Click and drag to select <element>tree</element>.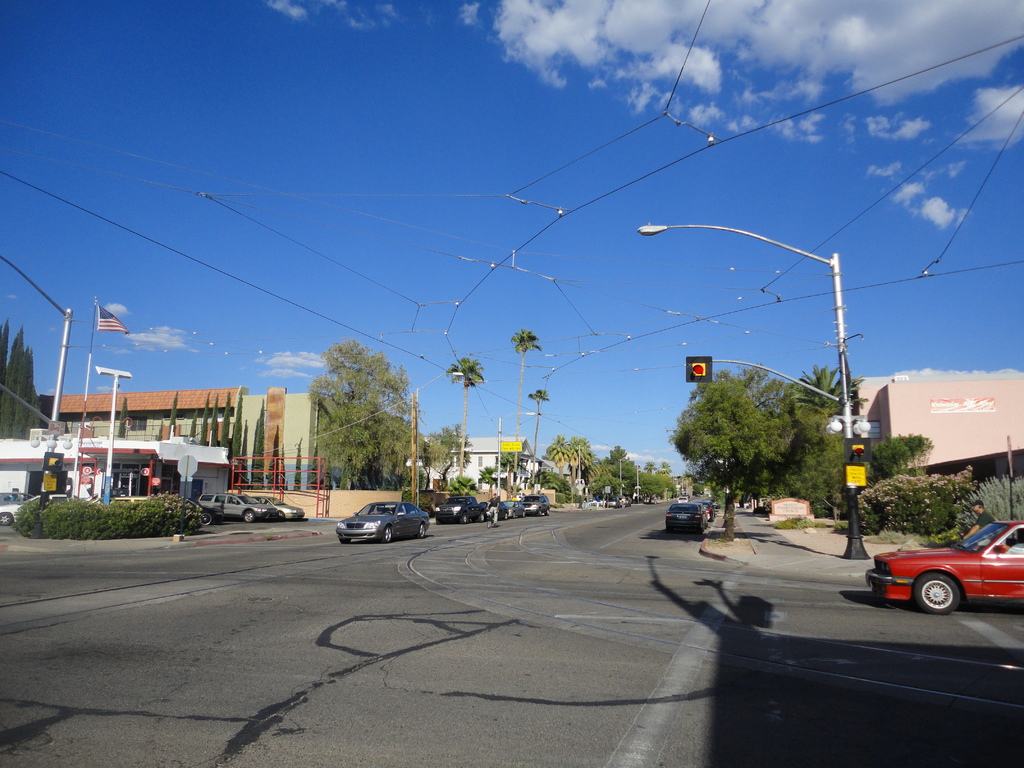
Selection: <box>220,387,232,447</box>.
